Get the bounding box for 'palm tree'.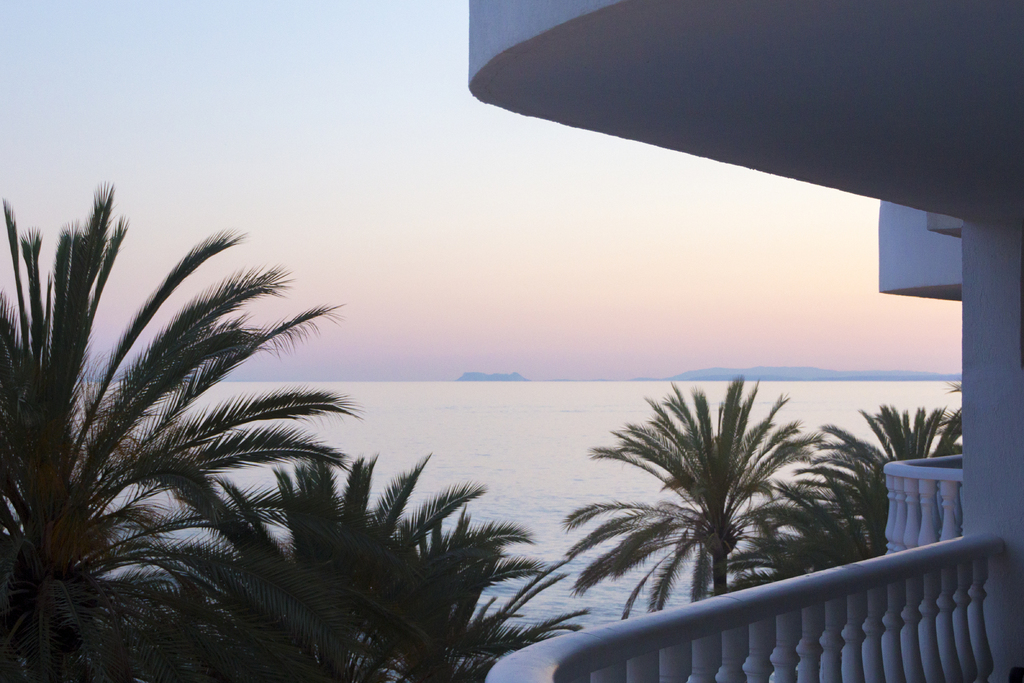
bbox=[136, 443, 589, 682].
